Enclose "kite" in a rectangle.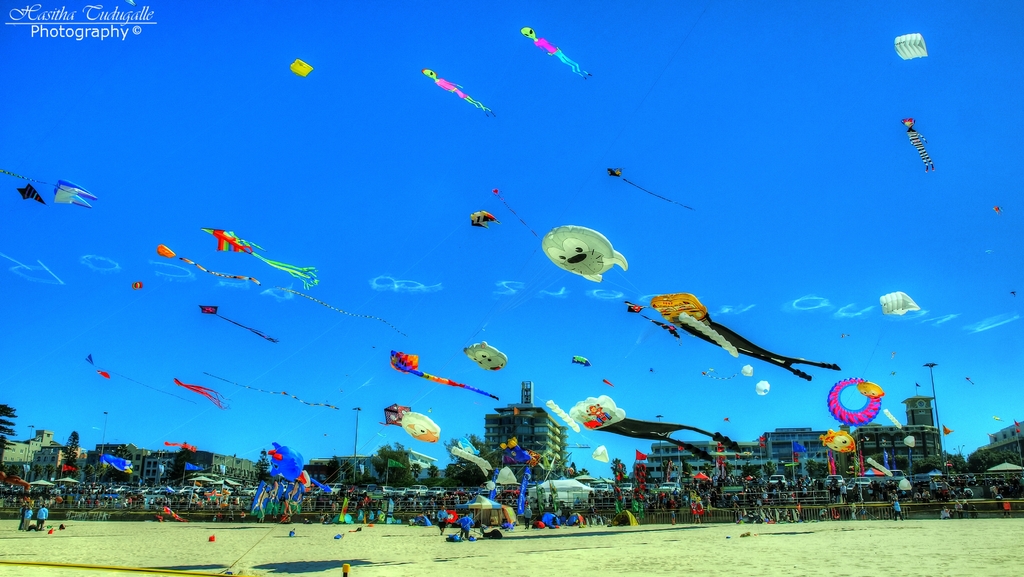
x1=828, y1=376, x2=884, y2=425.
